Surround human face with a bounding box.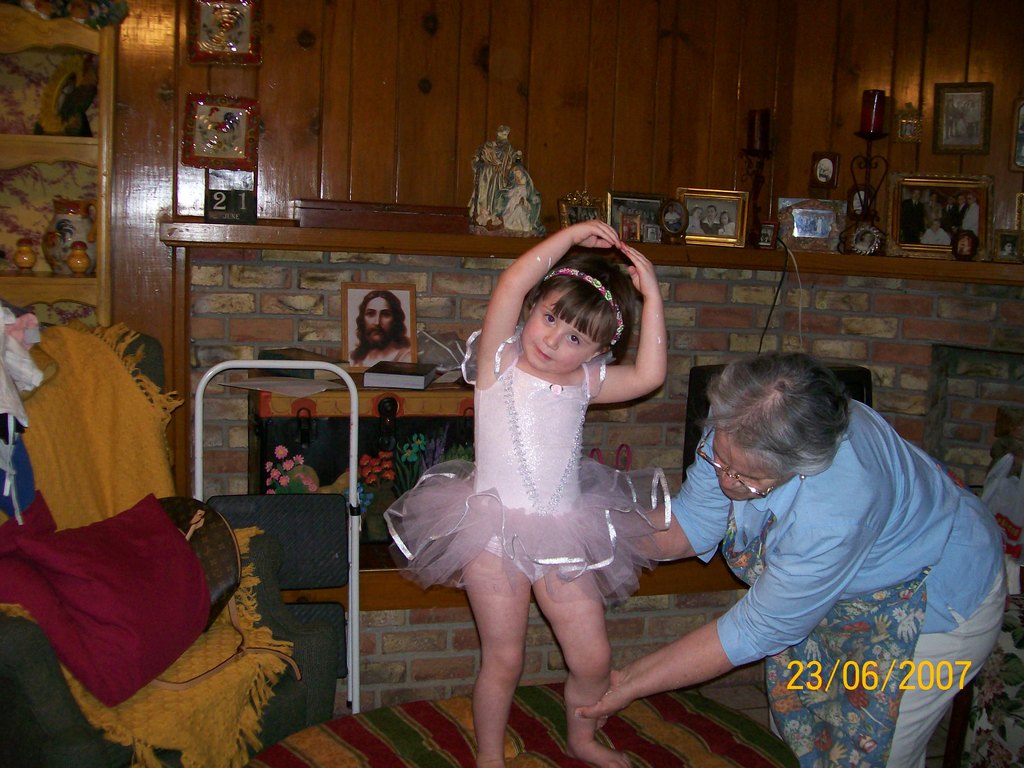
364/296/393/342.
